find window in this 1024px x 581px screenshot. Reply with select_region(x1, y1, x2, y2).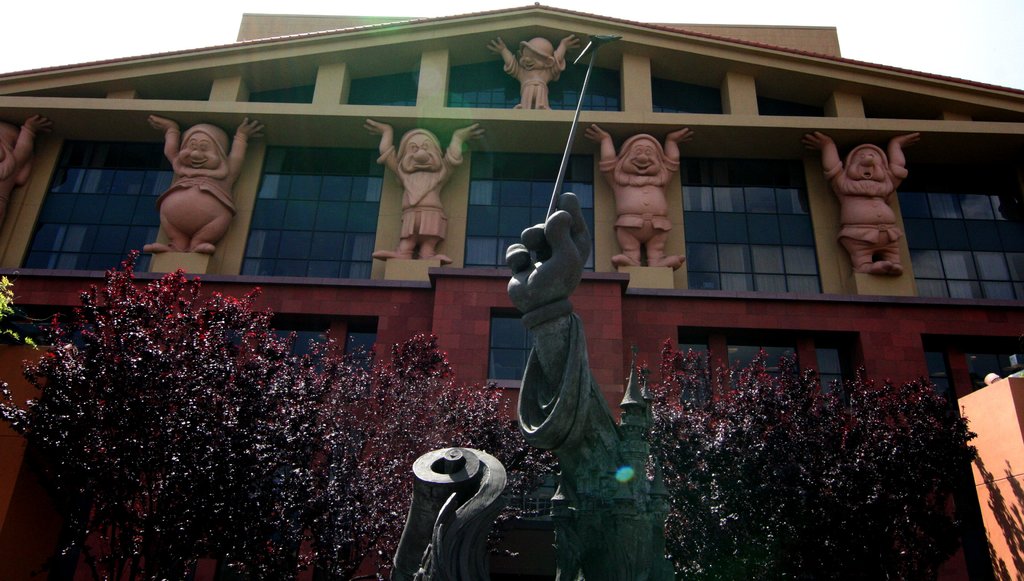
select_region(445, 51, 623, 106).
